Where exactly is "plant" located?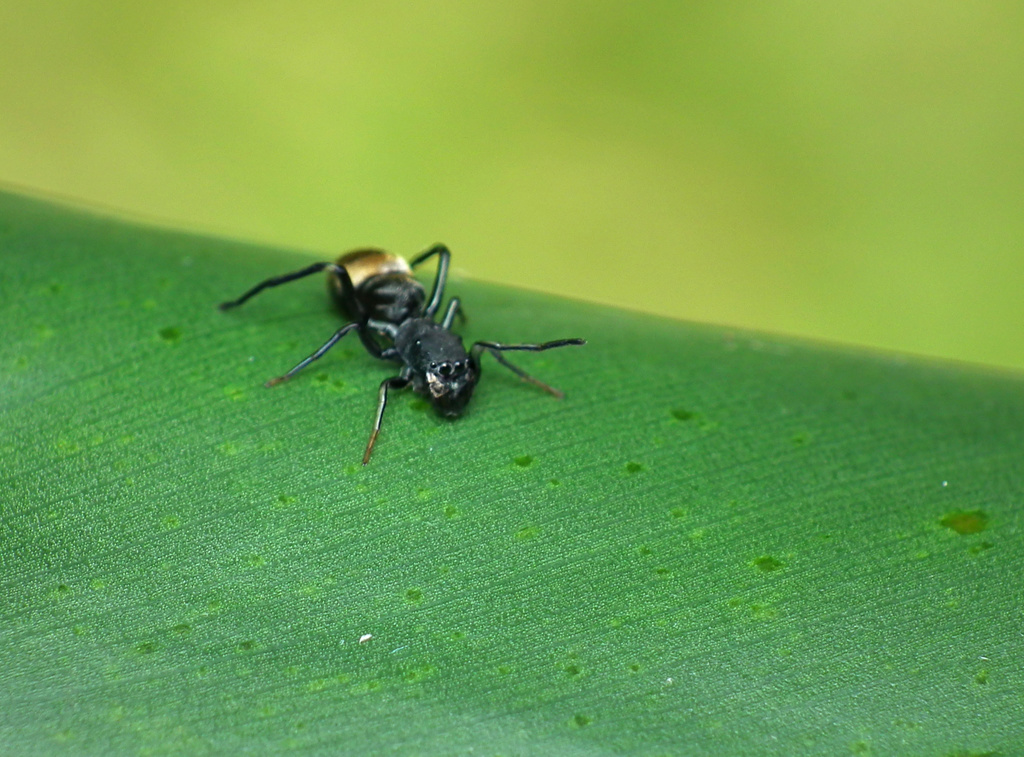
Its bounding box is bbox(8, 100, 1023, 735).
